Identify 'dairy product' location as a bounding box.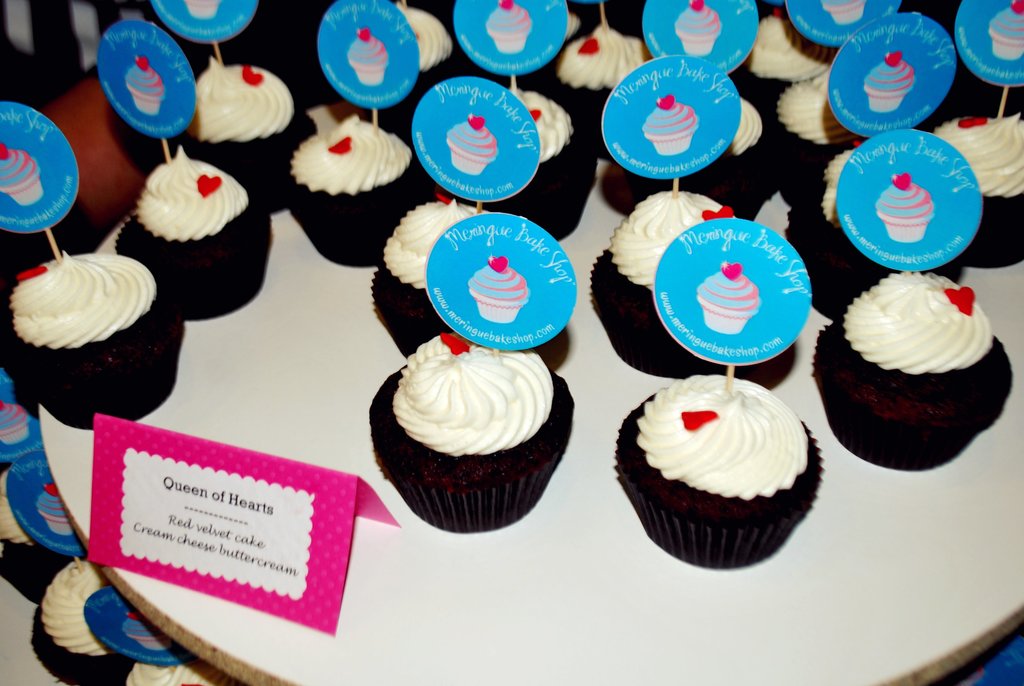
[left=629, top=379, right=817, bottom=580].
